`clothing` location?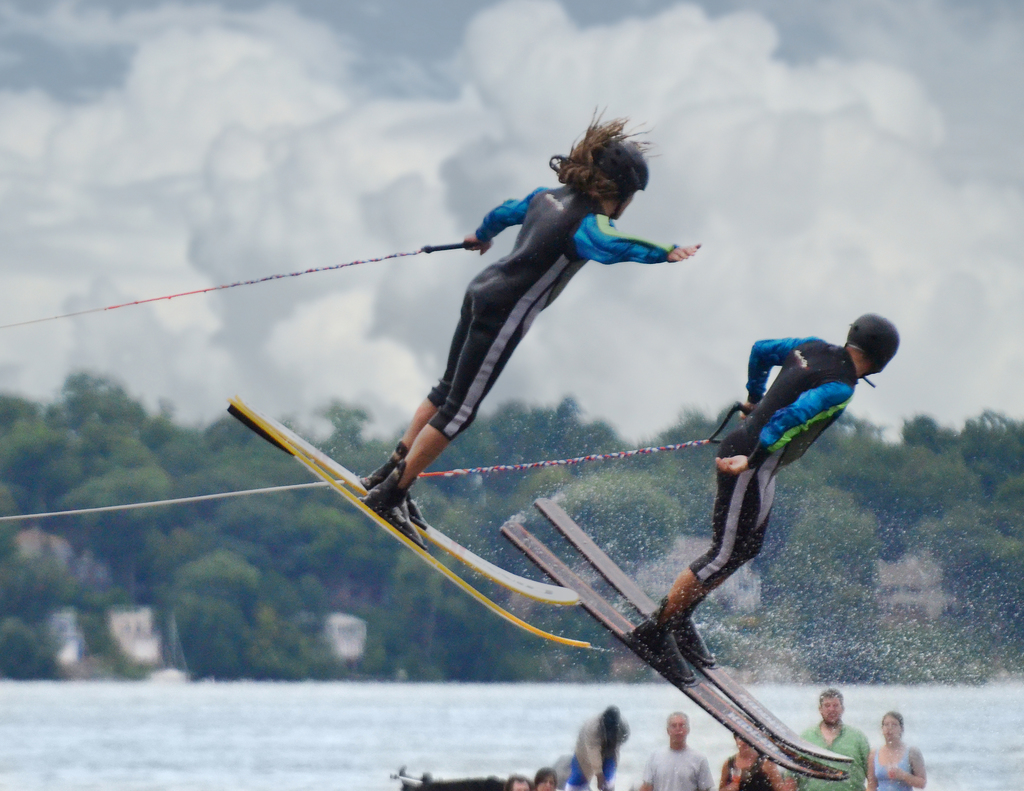
(x1=385, y1=140, x2=700, y2=484)
